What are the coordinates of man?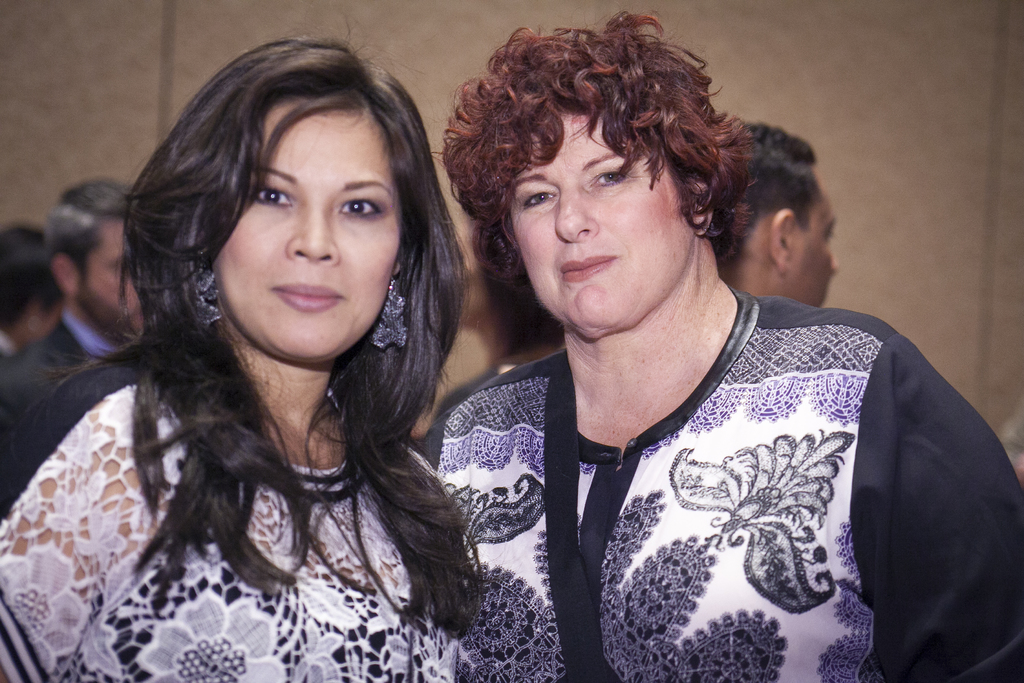
l=0, t=222, r=72, b=367.
